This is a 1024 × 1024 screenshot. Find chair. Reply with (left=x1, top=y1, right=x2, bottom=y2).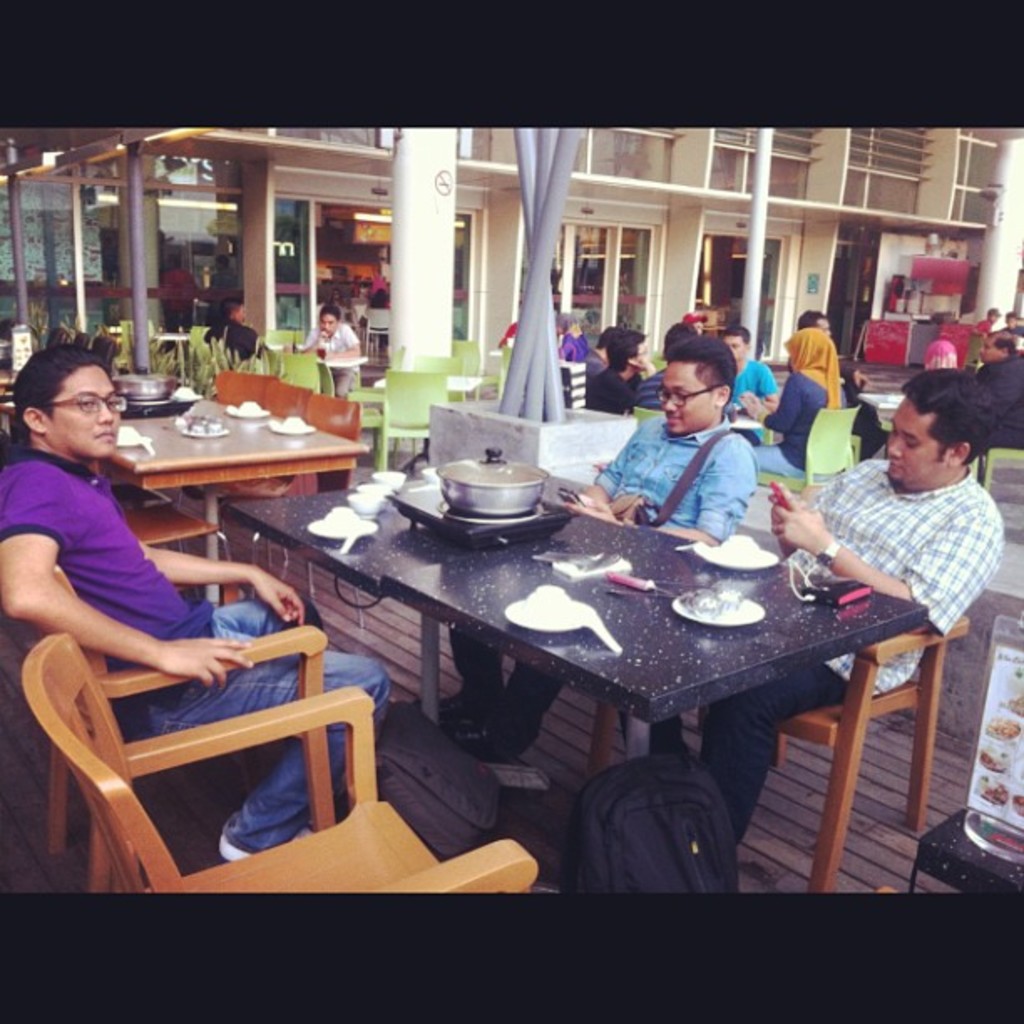
(left=89, top=475, right=239, bottom=596).
